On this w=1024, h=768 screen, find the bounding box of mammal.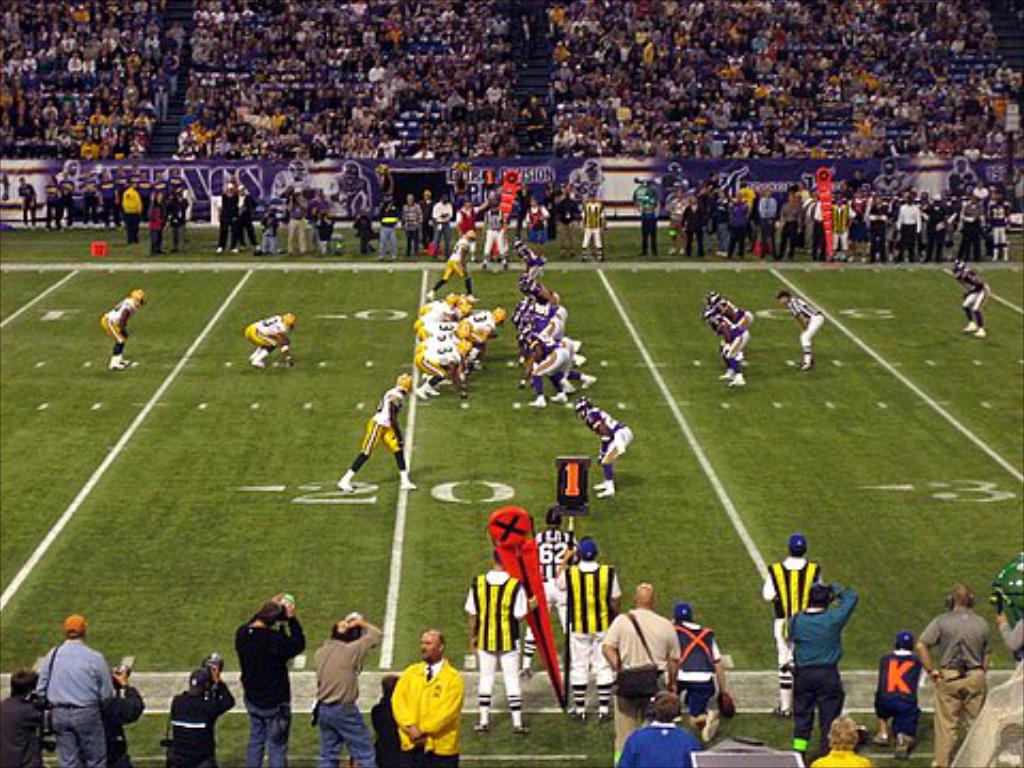
Bounding box: locate(574, 395, 631, 501).
